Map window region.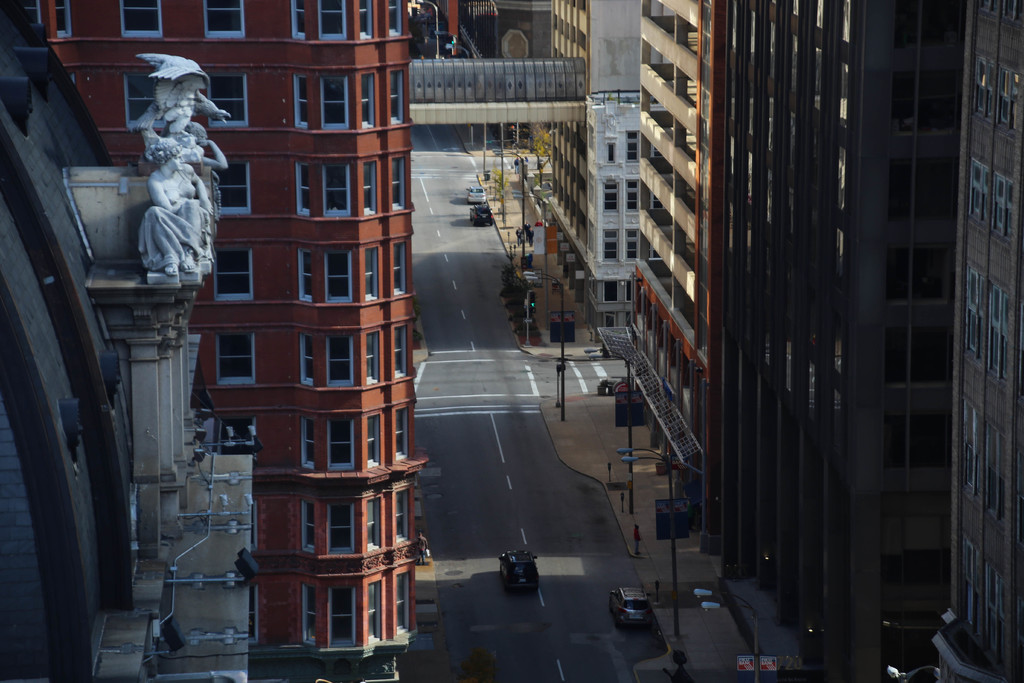
Mapped to BBox(213, 333, 254, 385).
